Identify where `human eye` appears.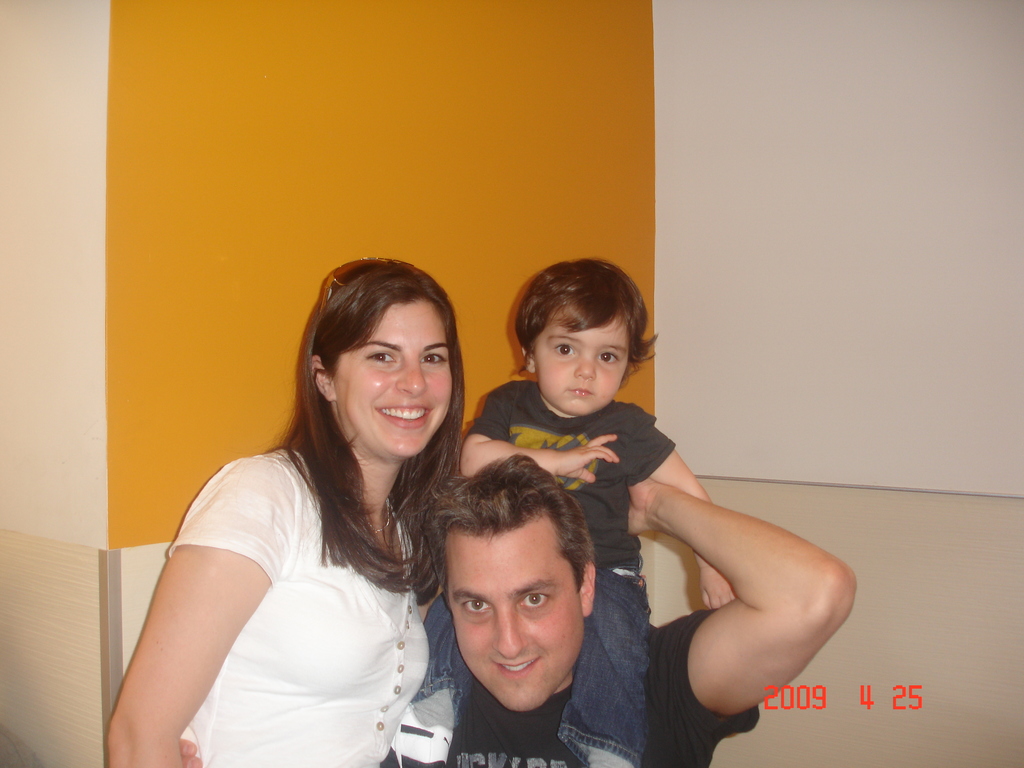
Appears at 362 346 399 364.
